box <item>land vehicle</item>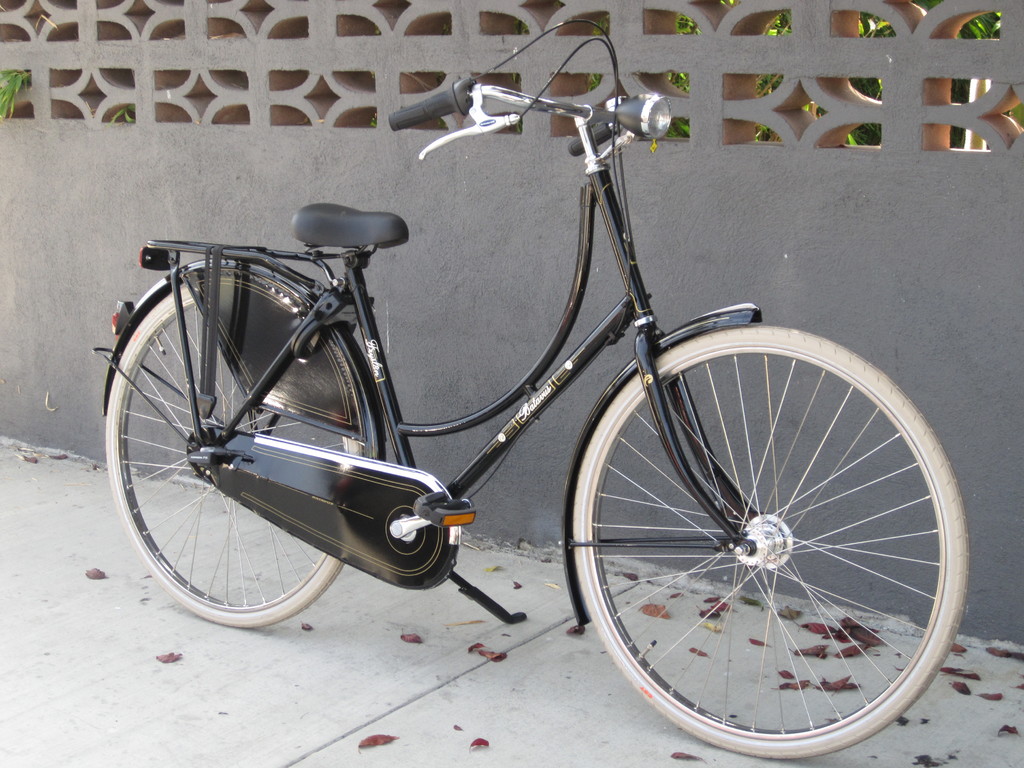
Rect(130, 60, 985, 767)
